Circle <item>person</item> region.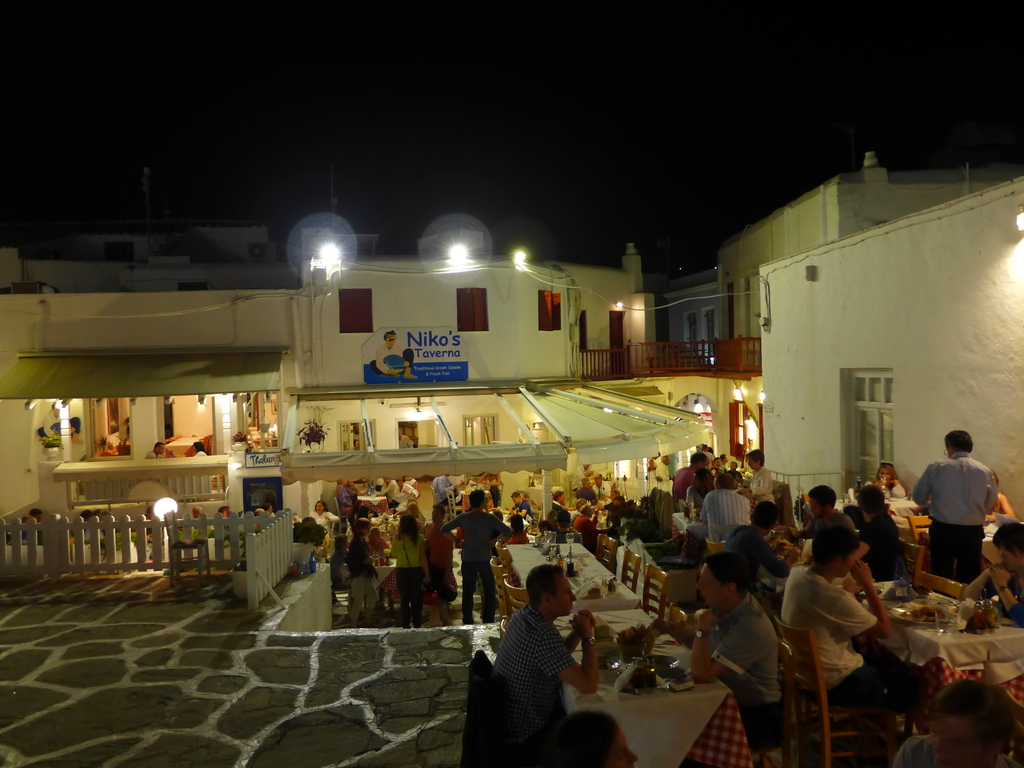
Region: {"x1": 684, "y1": 548, "x2": 796, "y2": 753}.
